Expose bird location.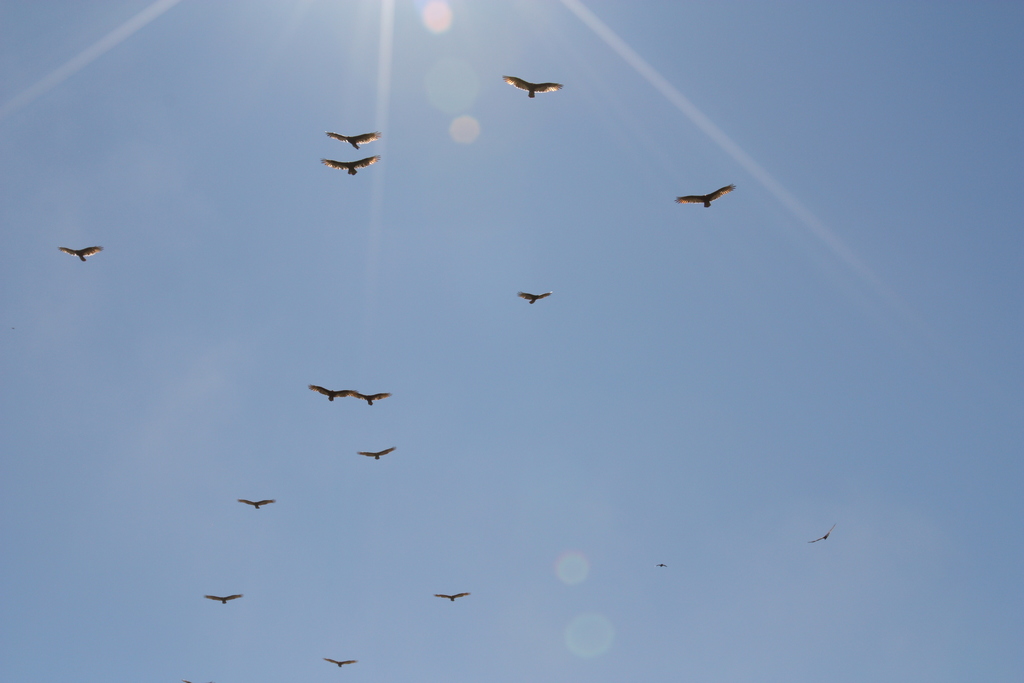
Exposed at 323,125,388,151.
